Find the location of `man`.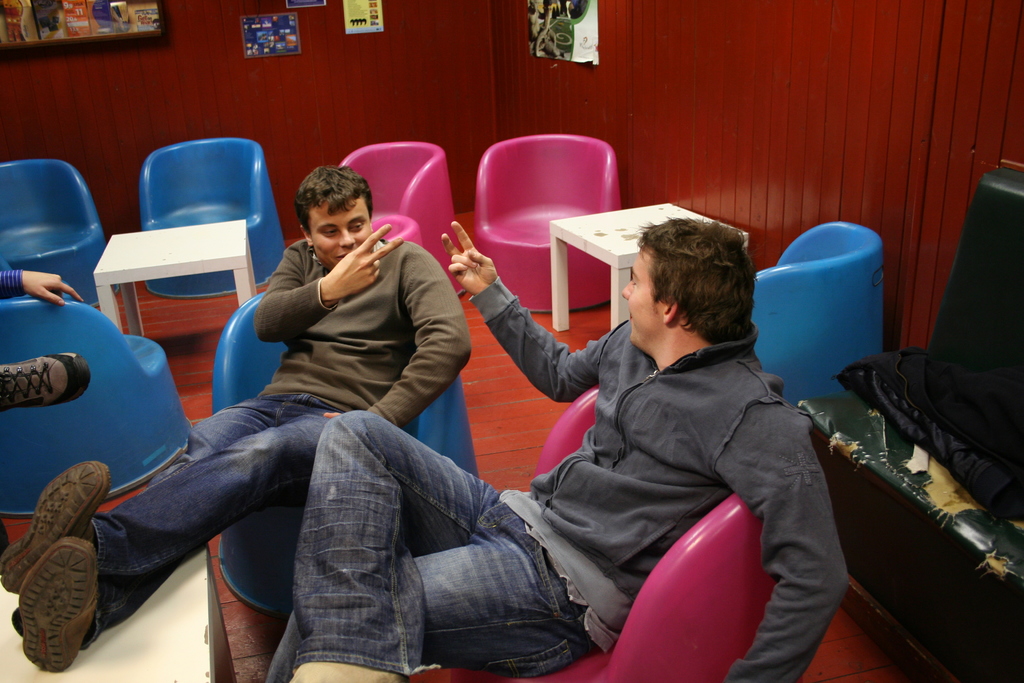
Location: (0,165,472,670).
